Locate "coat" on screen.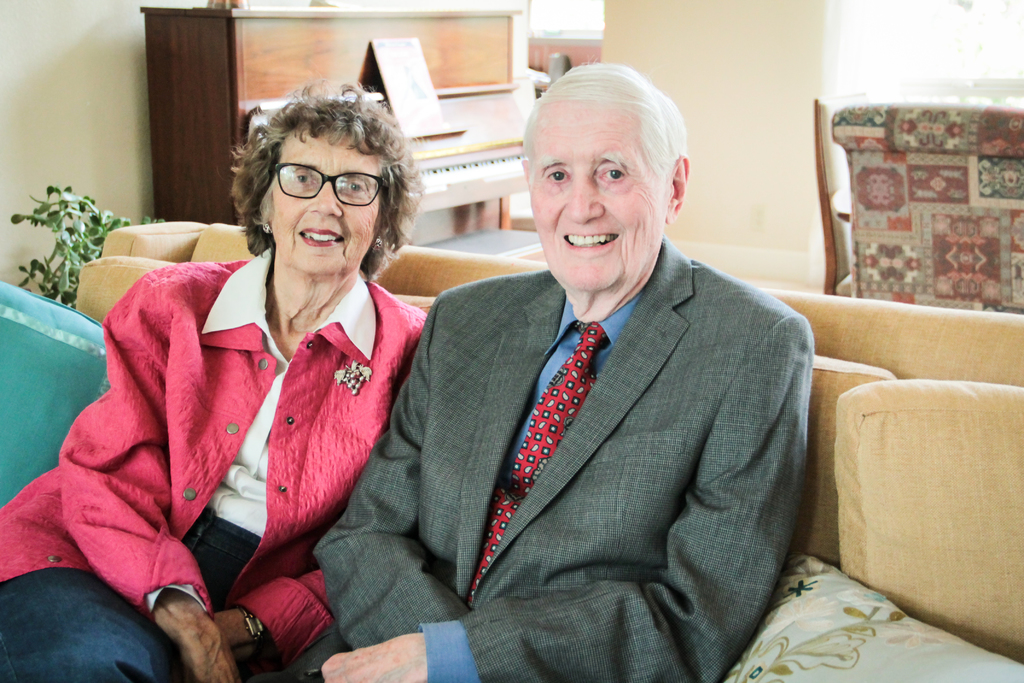
On screen at {"left": 311, "top": 233, "right": 815, "bottom": 682}.
